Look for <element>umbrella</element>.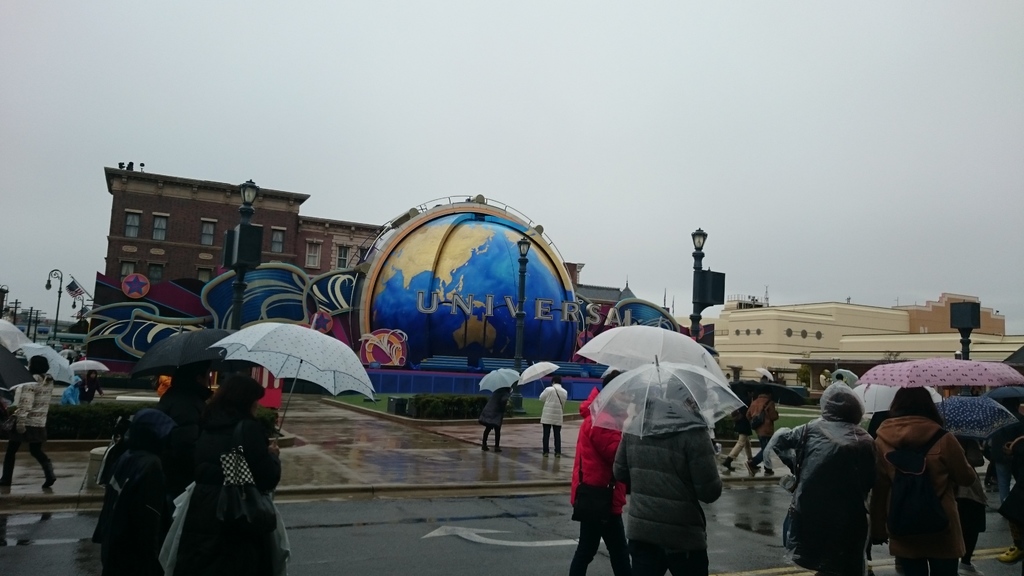
Found: [left=517, top=362, right=559, bottom=388].
